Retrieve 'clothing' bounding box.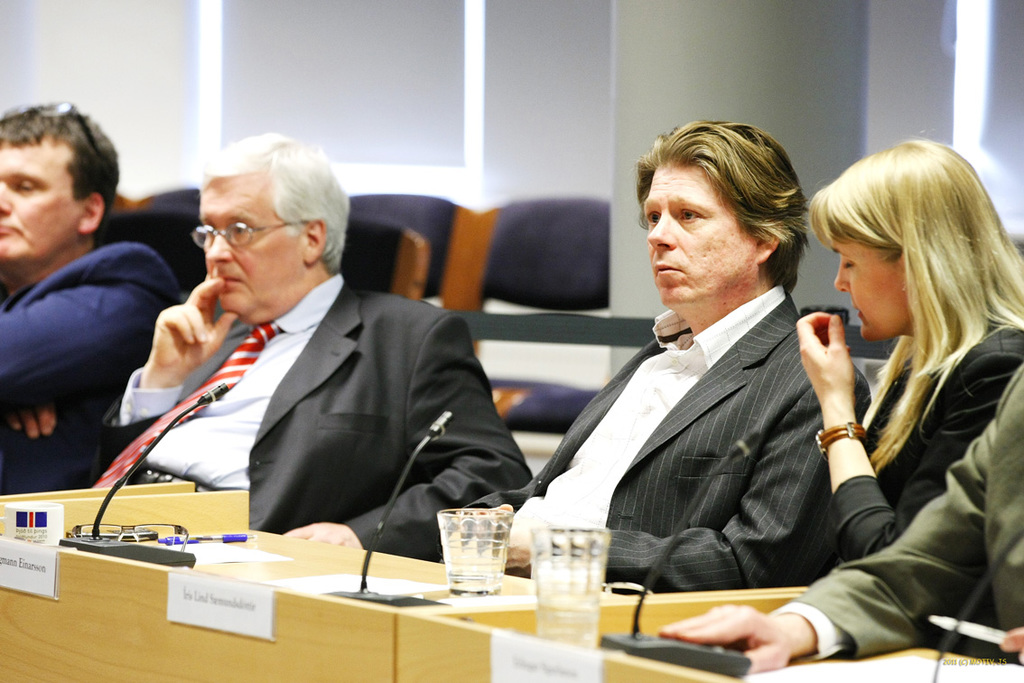
Bounding box: bbox=[0, 236, 179, 494].
